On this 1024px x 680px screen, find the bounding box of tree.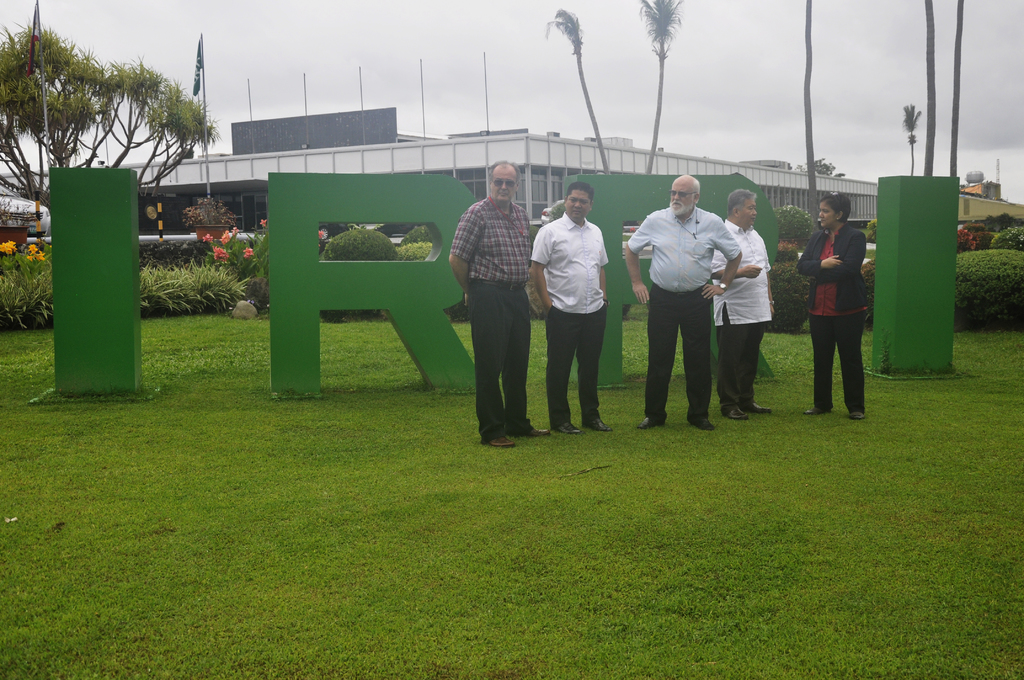
Bounding box: bbox(951, 0, 971, 181).
